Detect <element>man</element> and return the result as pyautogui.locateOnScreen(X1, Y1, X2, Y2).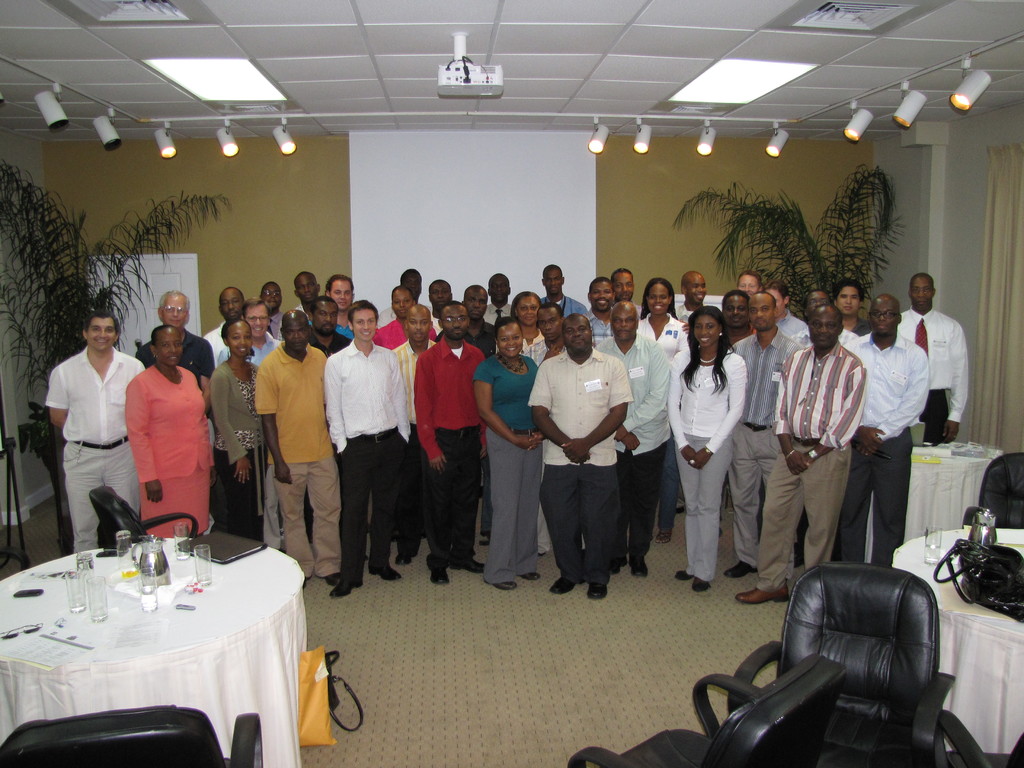
pyautogui.locateOnScreen(480, 270, 515, 328).
